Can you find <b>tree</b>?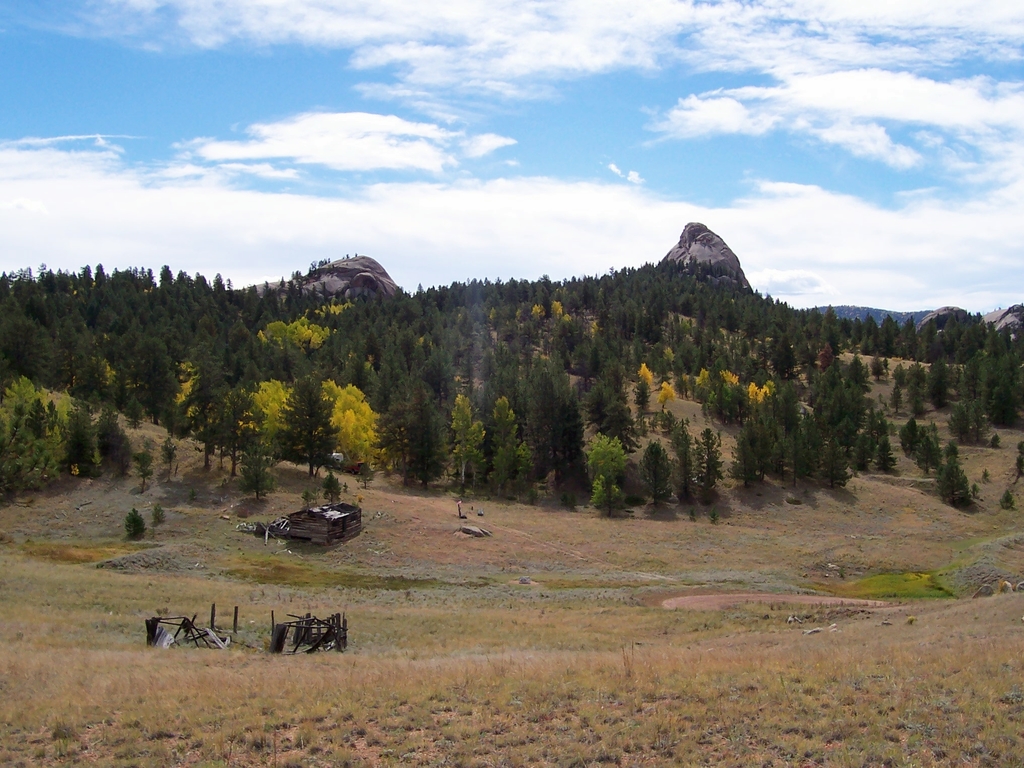
Yes, bounding box: bbox(888, 379, 900, 406).
